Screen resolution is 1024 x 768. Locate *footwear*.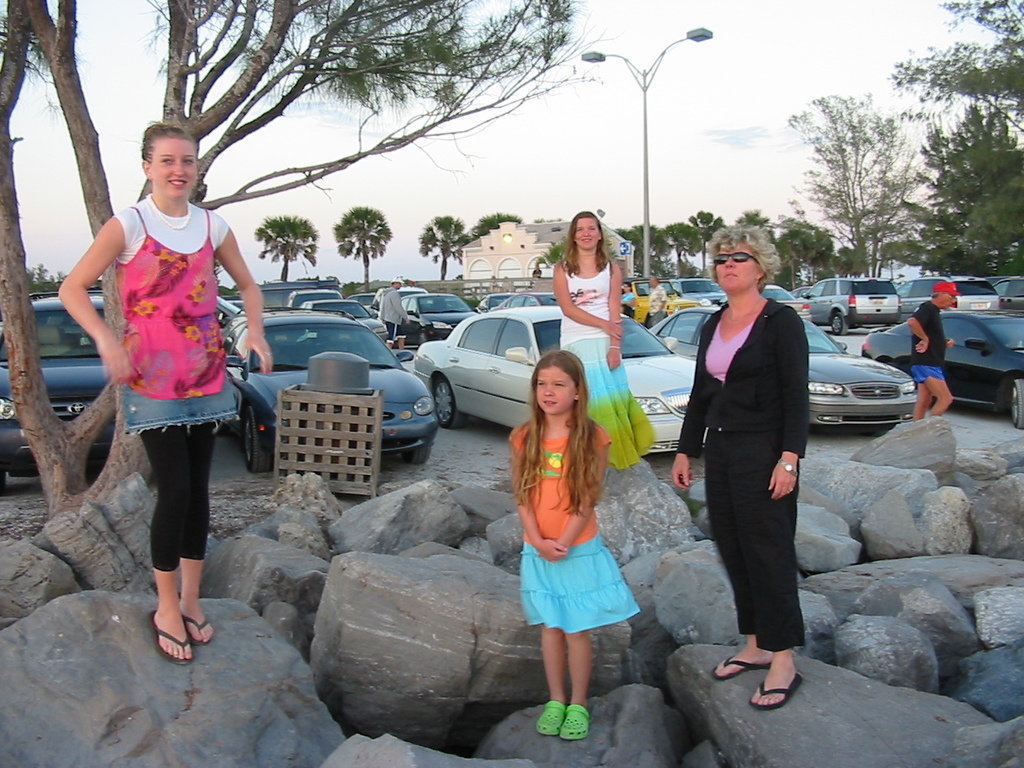
708,650,774,684.
